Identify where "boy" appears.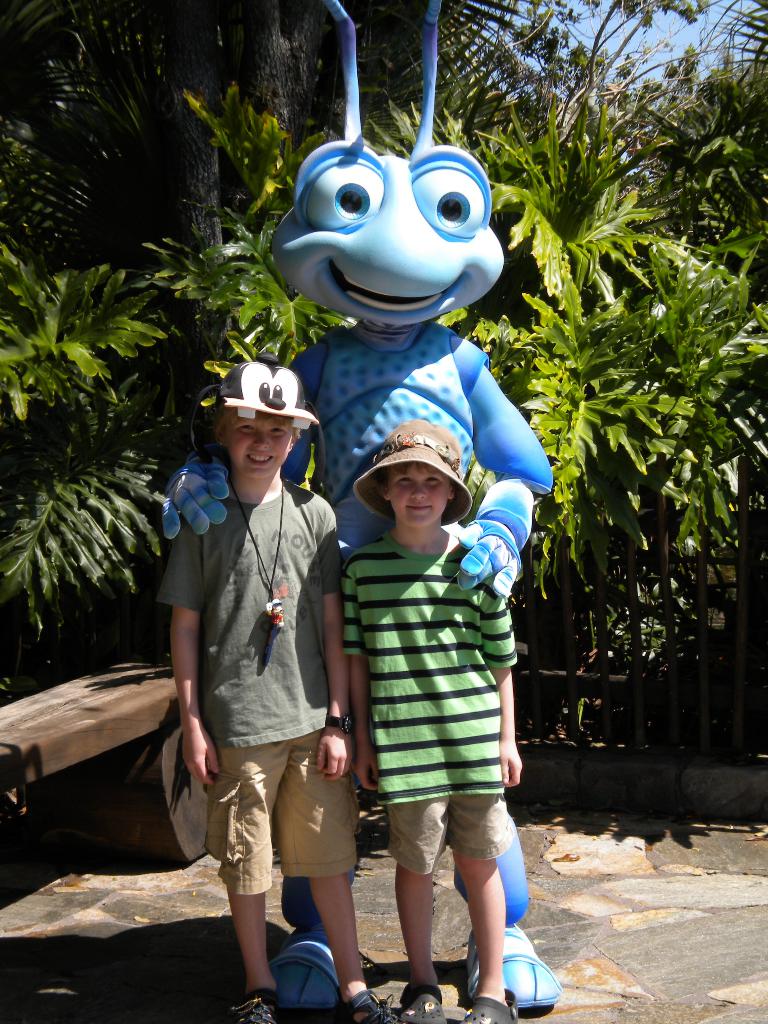
Appears at 158/358/392/1023.
